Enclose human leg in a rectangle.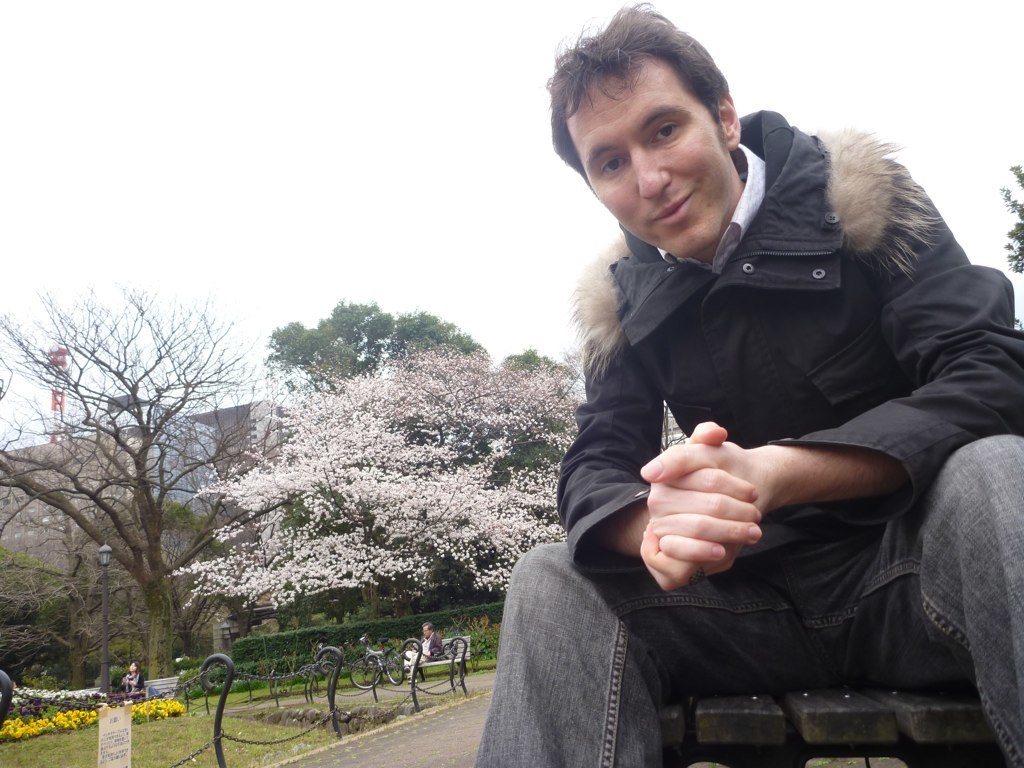
x1=476, y1=546, x2=827, y2=767.
